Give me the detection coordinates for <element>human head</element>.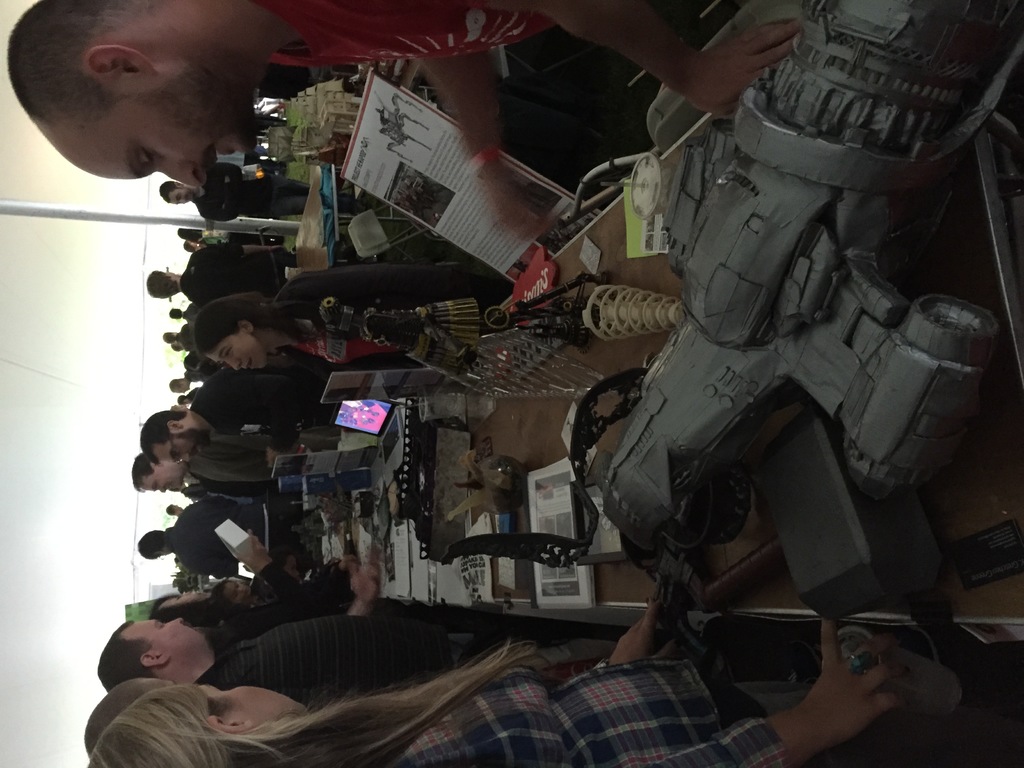
l=8, t=1, r=260, b=181.
